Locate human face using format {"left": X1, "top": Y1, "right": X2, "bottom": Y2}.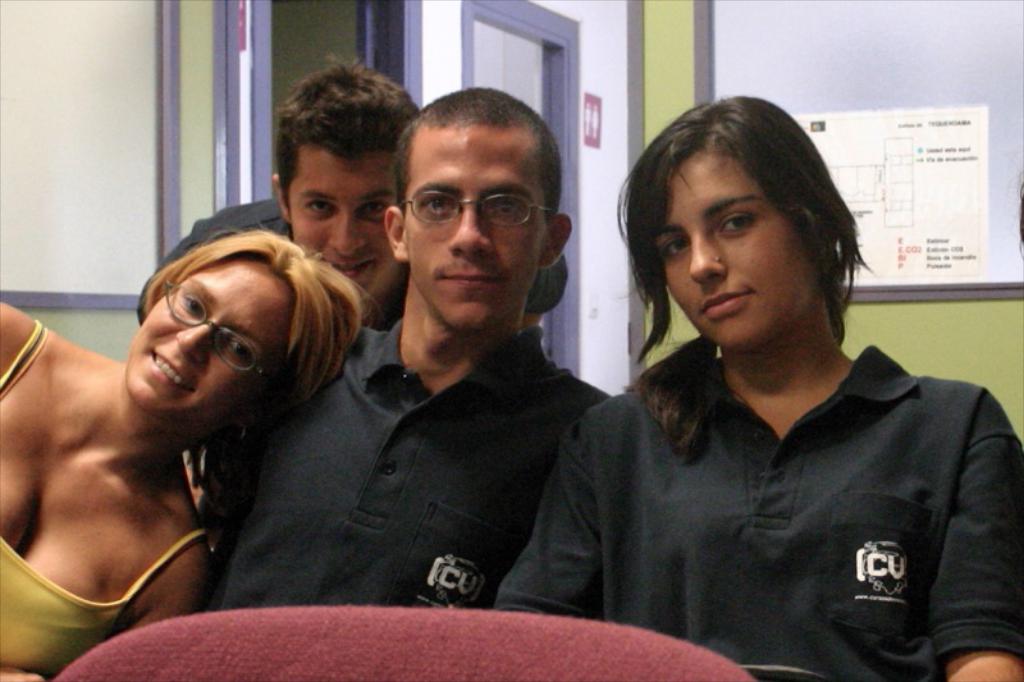
{"left": 293, "top": 134, "right": 407, "bottom": 296}.
